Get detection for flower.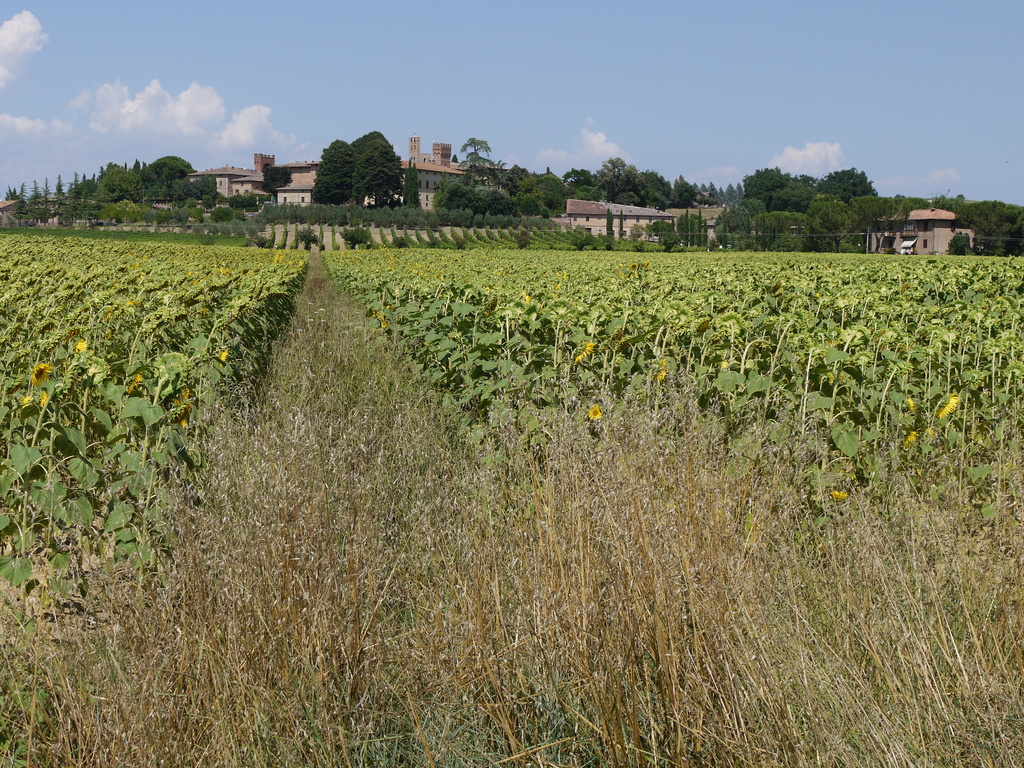
Detection: bbox=[643, 262, 650, 269].
